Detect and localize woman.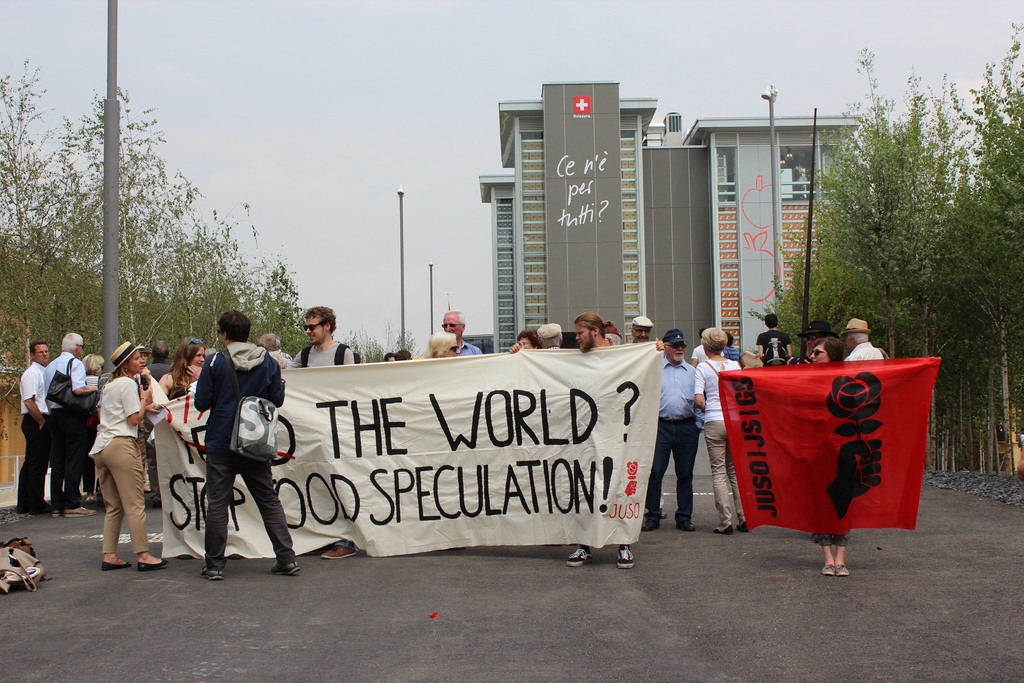
Localized at 79,340,159,585.
